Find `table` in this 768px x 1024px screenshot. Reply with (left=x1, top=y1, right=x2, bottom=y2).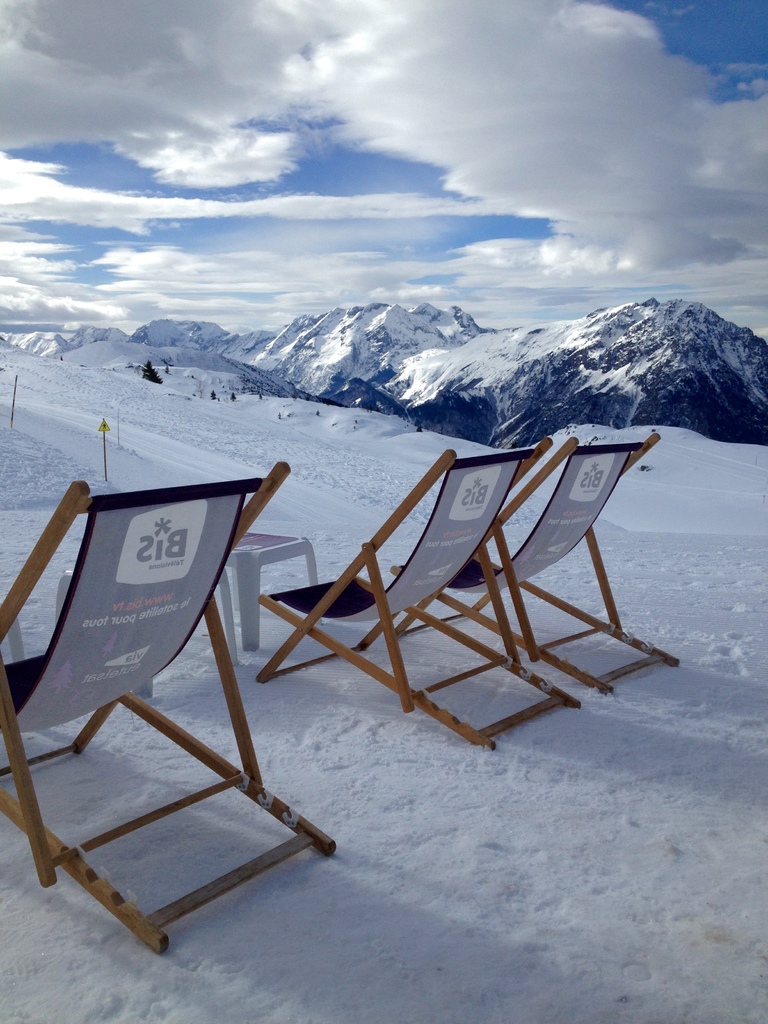
(left=227, top=524, right=321, bottom=653).
